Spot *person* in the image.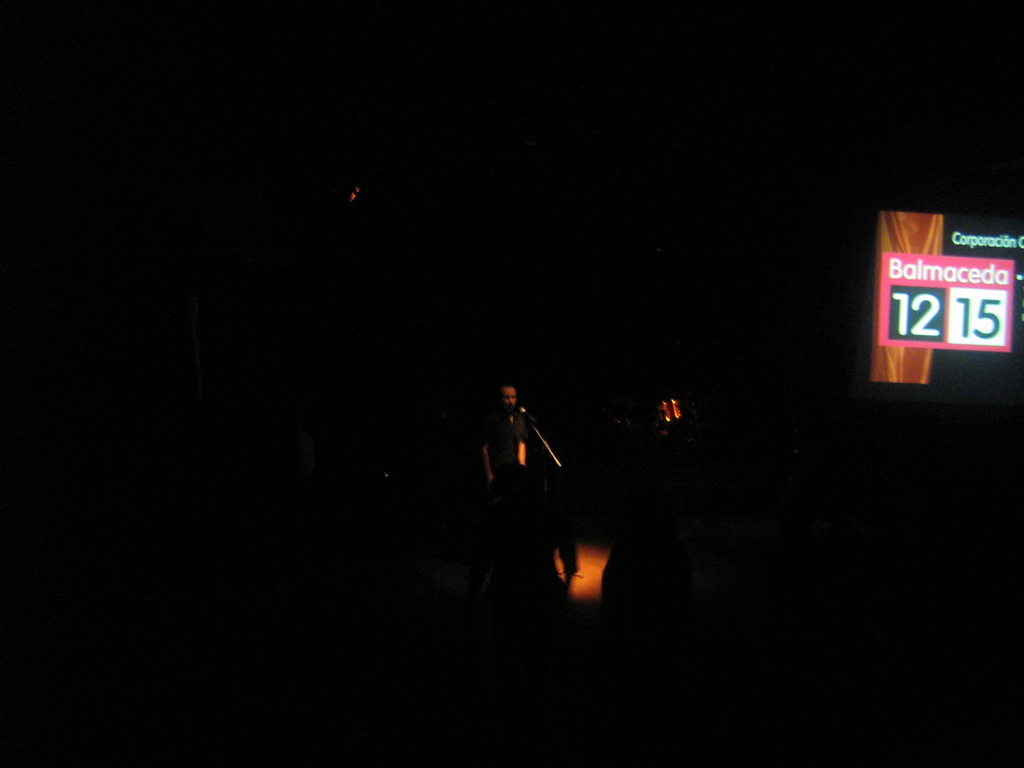
*person* found at [476, 374, 540, 507].
